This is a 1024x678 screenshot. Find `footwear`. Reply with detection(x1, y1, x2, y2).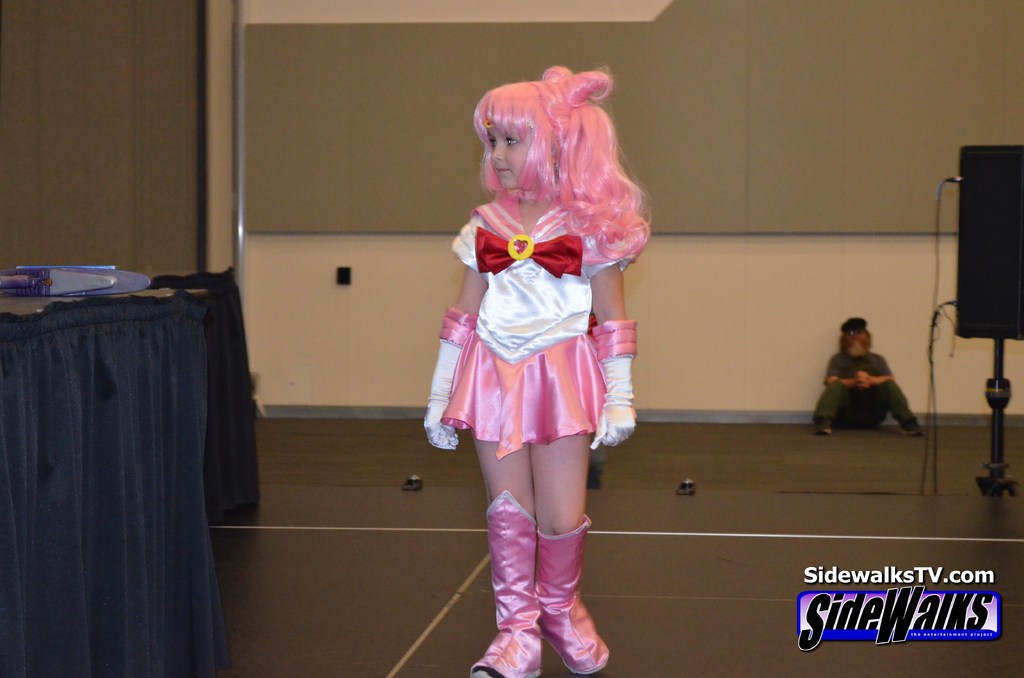
detection(401, 476, 423, 491).
